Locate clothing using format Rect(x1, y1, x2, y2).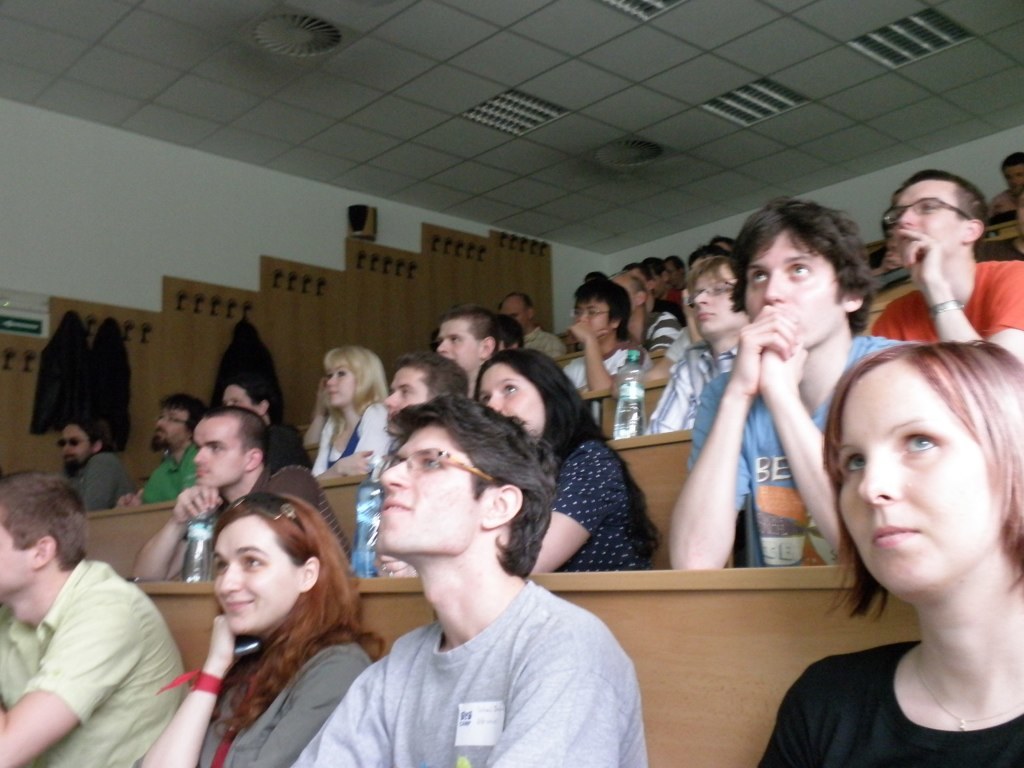
Rect(0, 519, 183, 754).
